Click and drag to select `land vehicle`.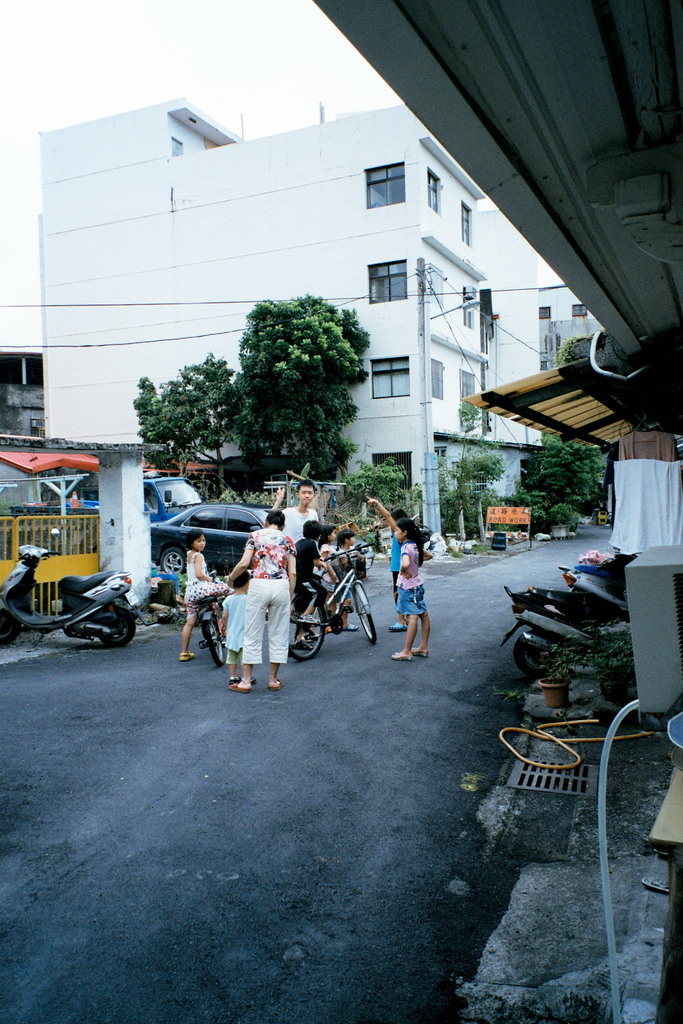
Selection: <bbox>148, 505, 274, 573</bbox>.
